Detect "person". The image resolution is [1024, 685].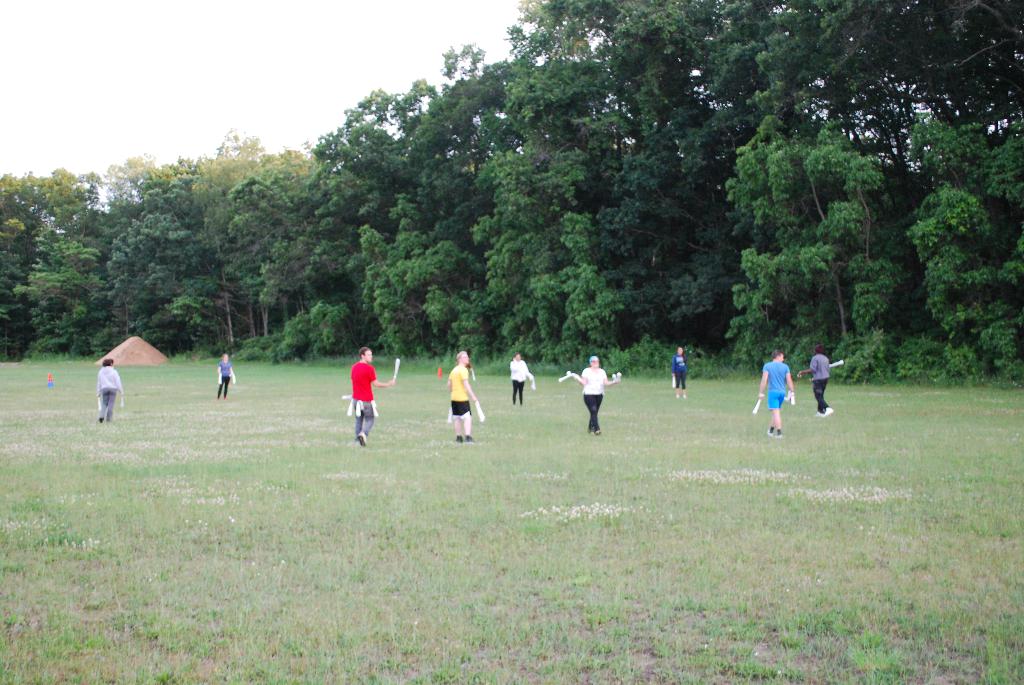
region(347, 344, 396, 442).
